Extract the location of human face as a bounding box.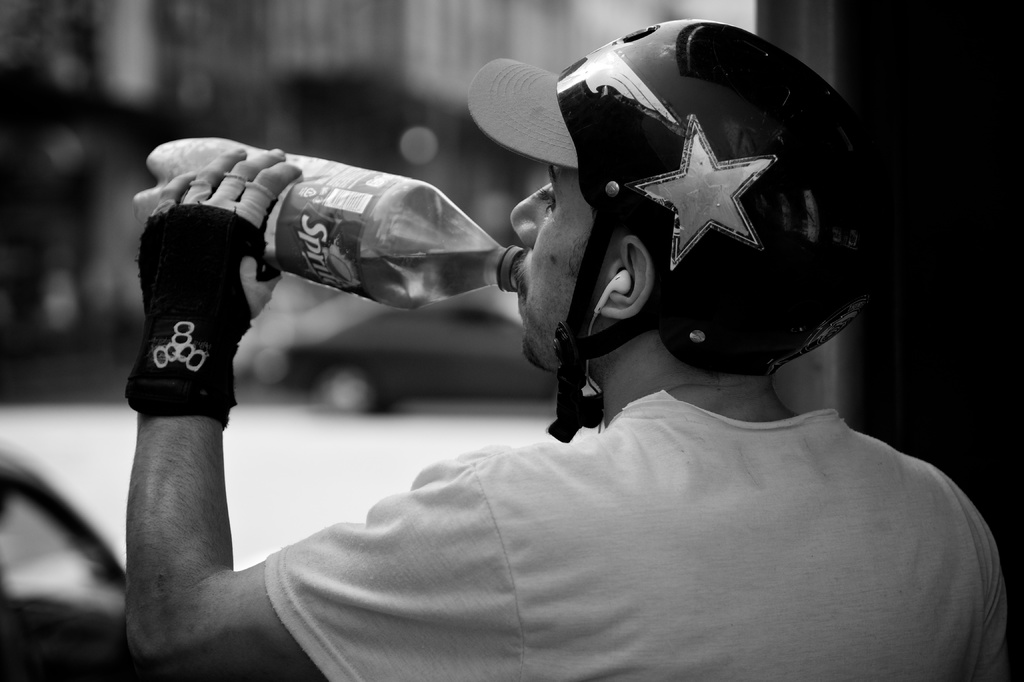
BBox(508, 157, 600, 372).
